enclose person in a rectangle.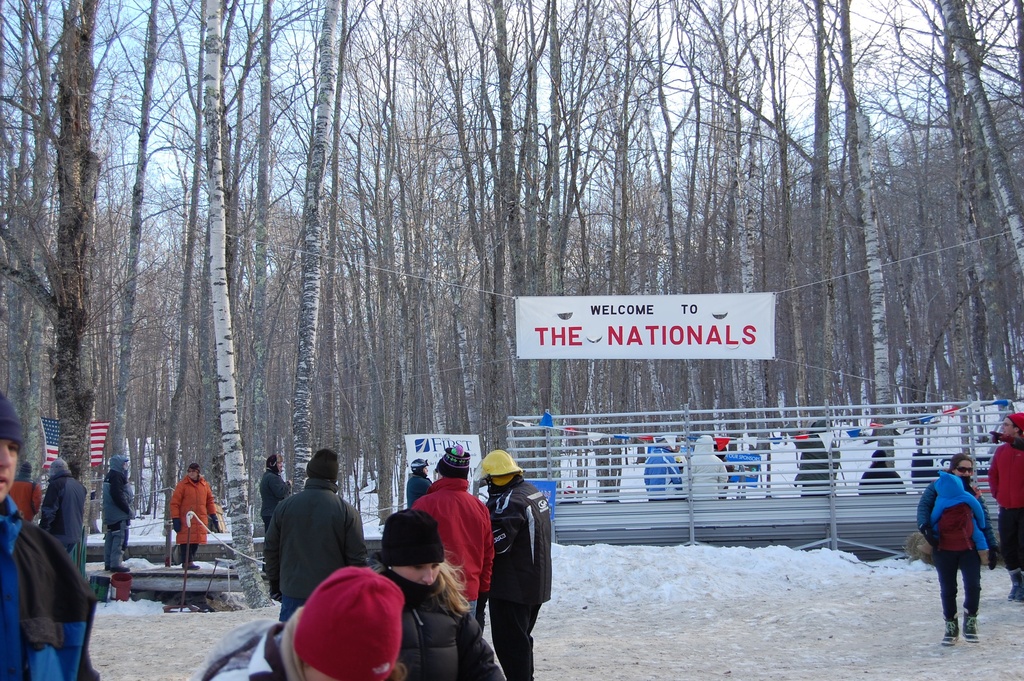
region(856, 448, 909, 499).
